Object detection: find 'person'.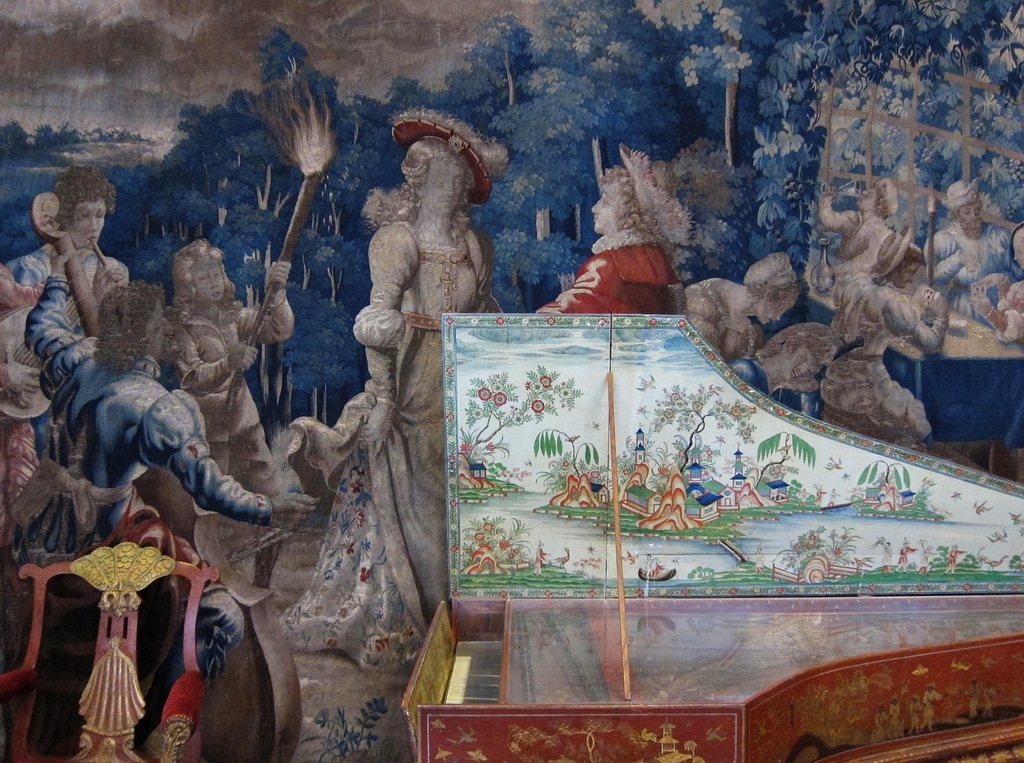
bbox=[534, 145, 684, 316].
